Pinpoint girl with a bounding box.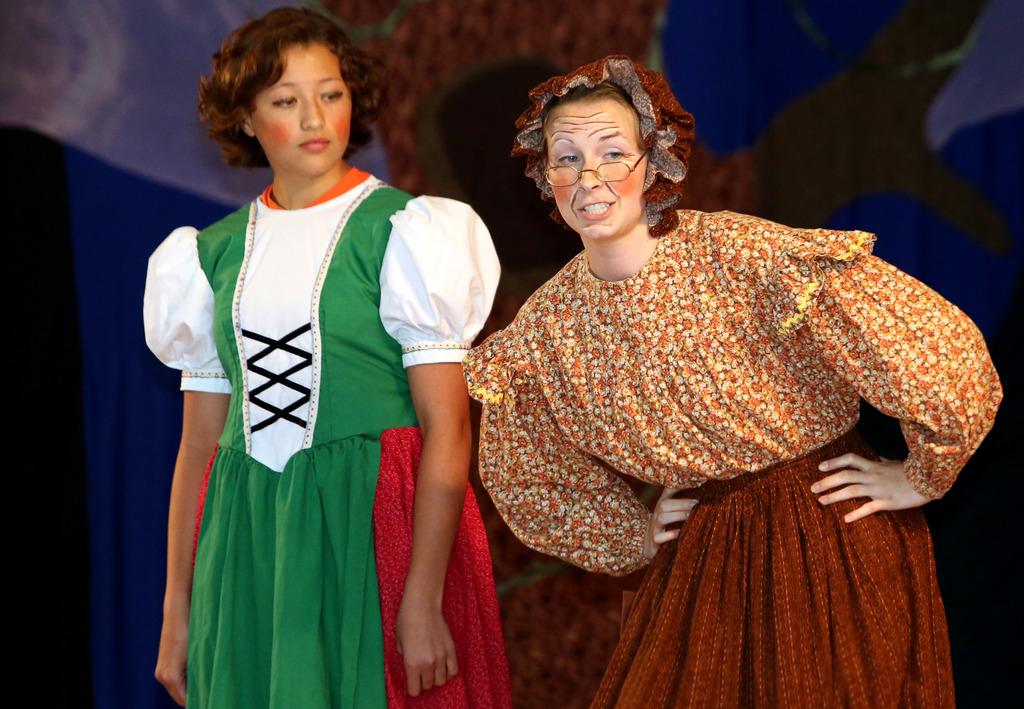
bbox=[147, 5, 502, 708].
